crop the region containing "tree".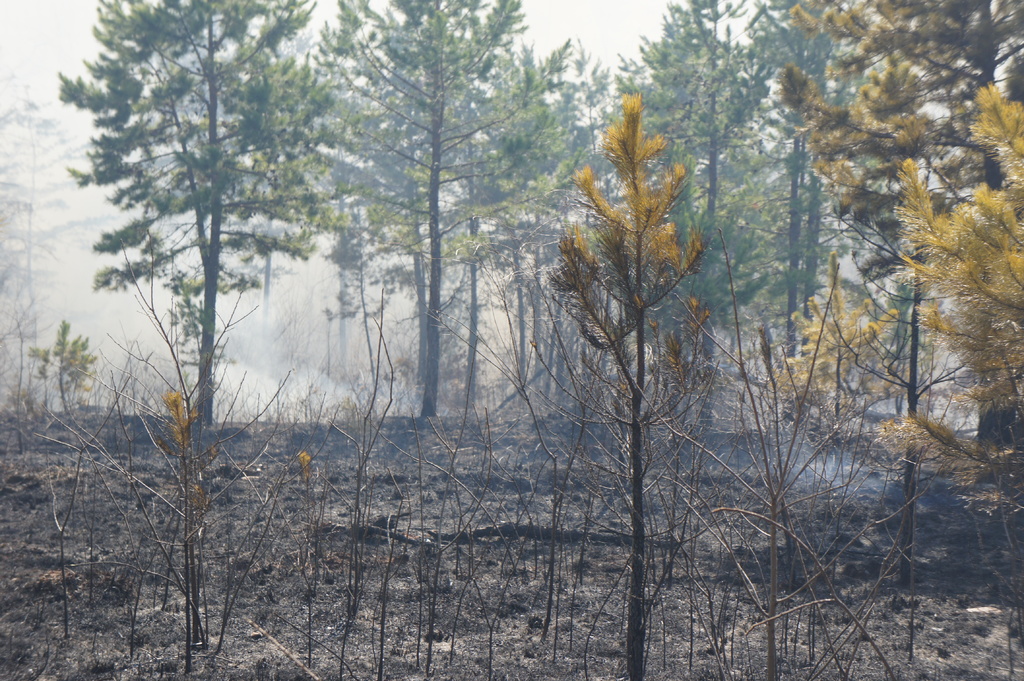
Crop region: locate(0, 74, 94, 435).
